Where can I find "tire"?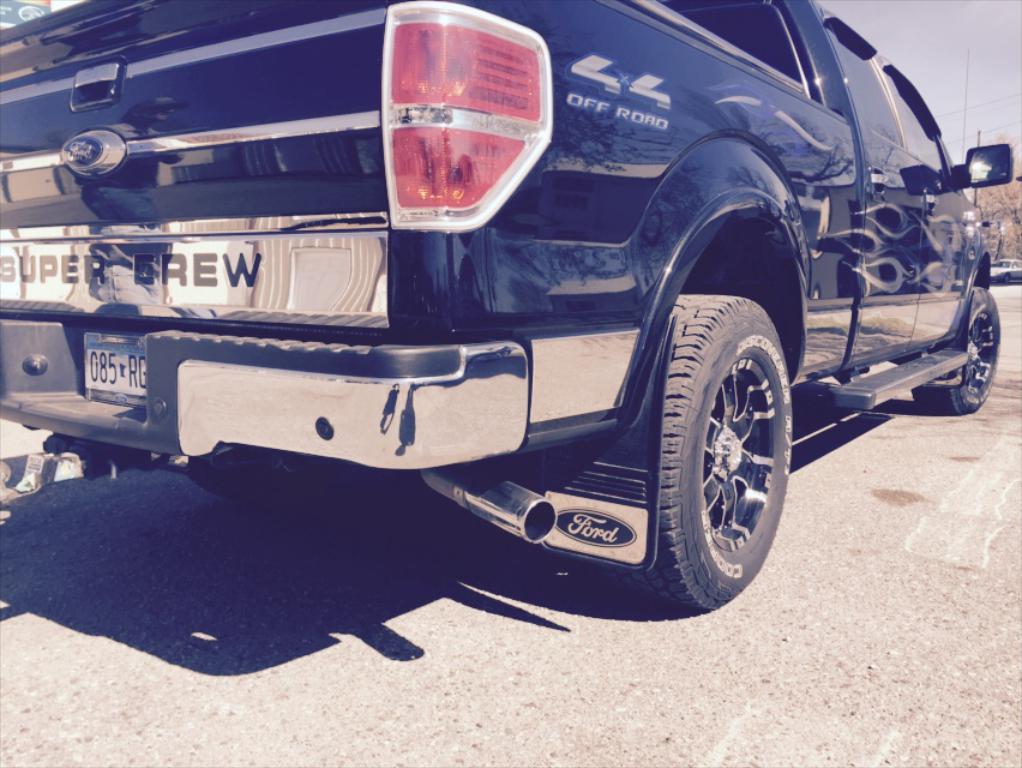
You can find it at (left=185, top=462, right=327, bottom=504).
